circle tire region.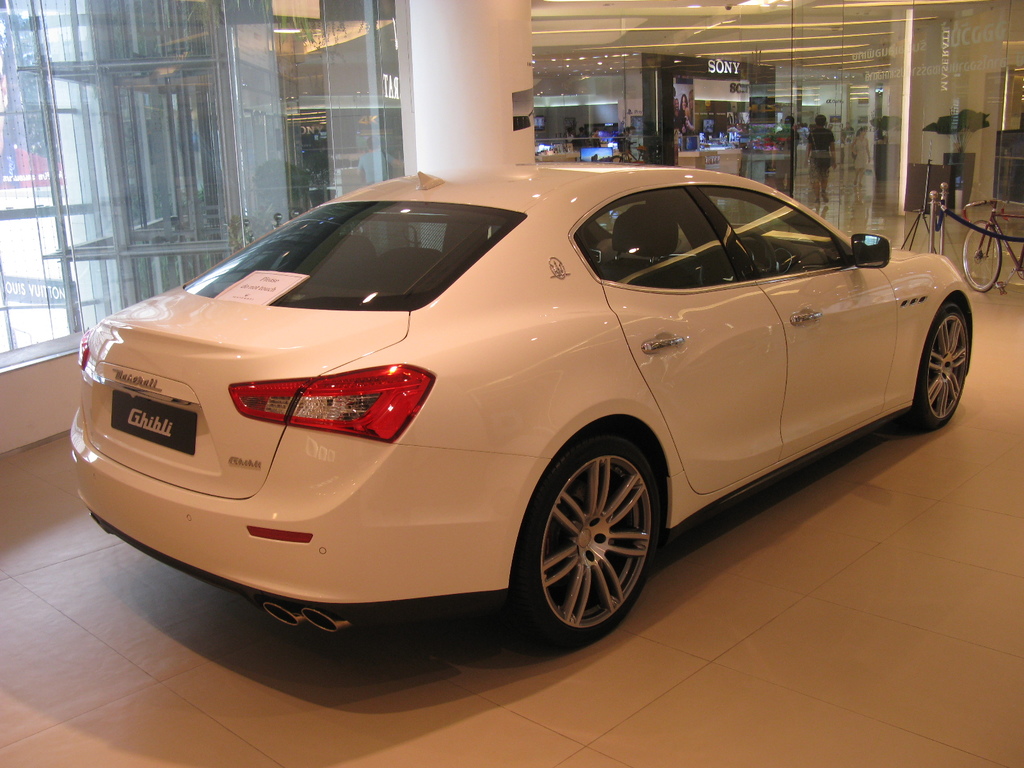
Region: <bbox>959, 214, 1004, 294</bbox>.
